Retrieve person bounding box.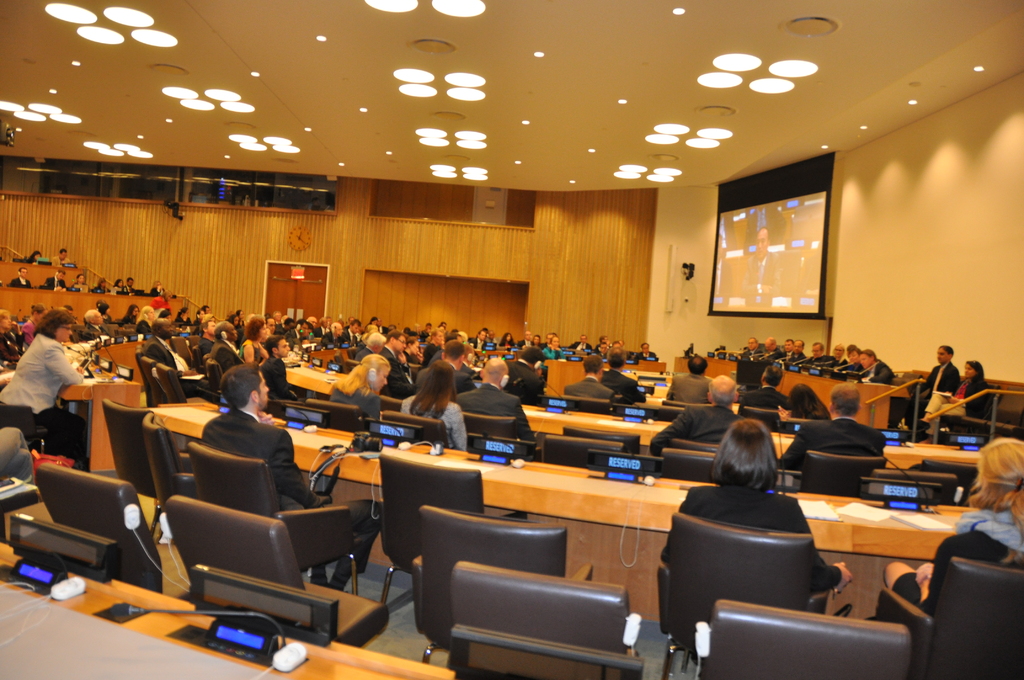
Bounding box: {"left": 326, "top": 355, "right": 392, "bottom": 433}.
